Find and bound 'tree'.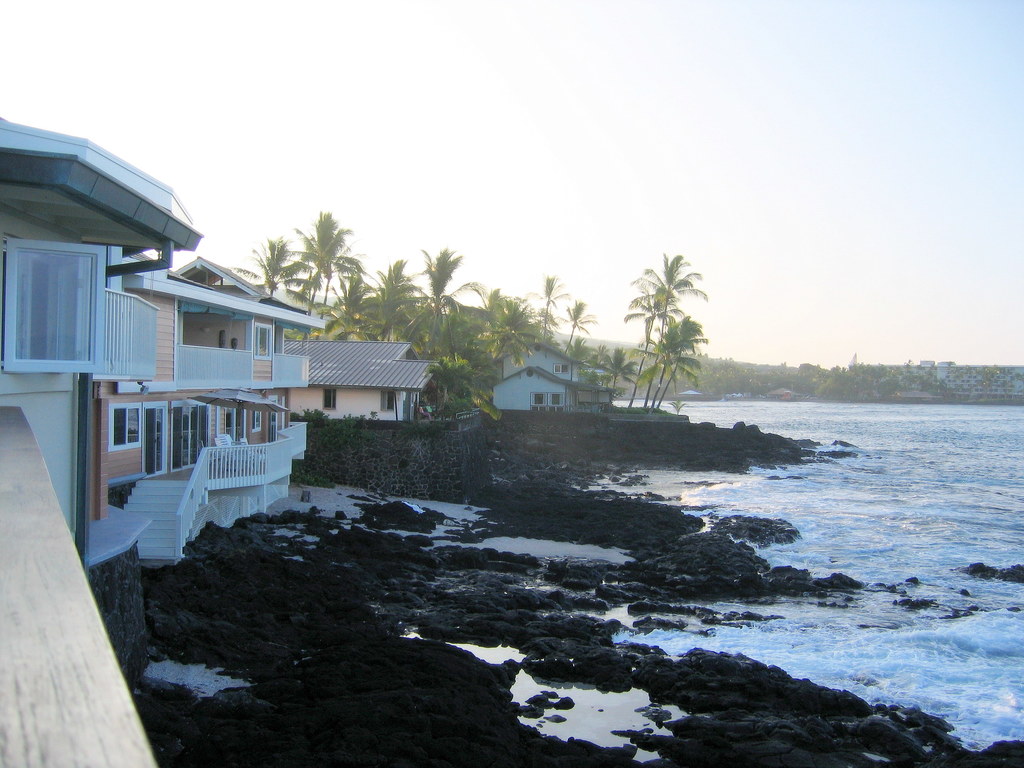
Bound: crop(236, 241, 313, 299).
